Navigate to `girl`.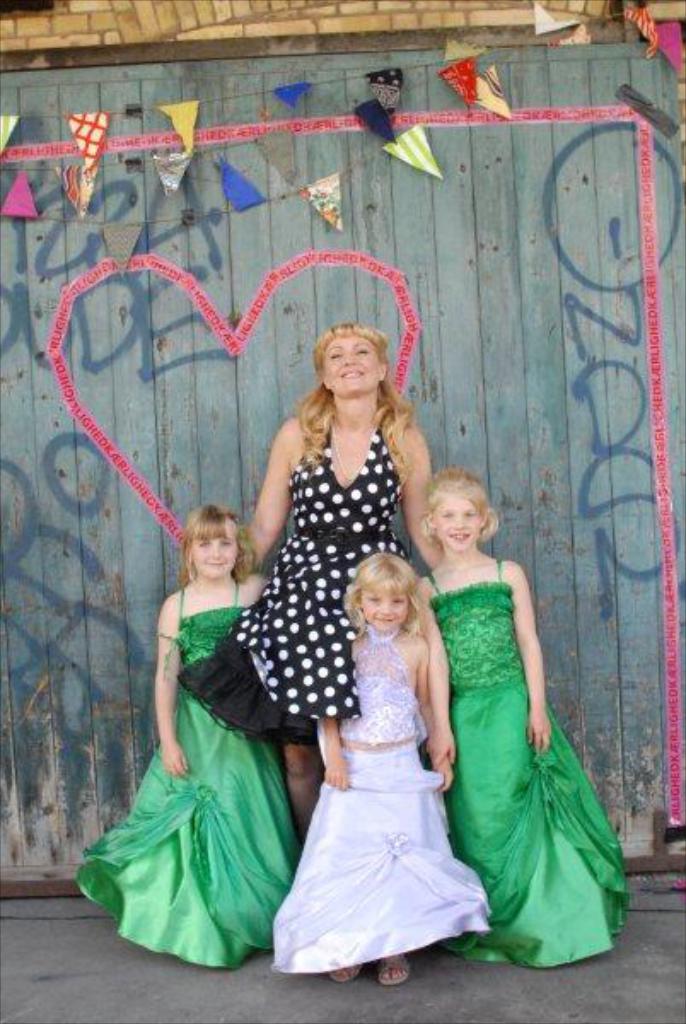
Navigation target: box=[411, 459, 628, 971].
